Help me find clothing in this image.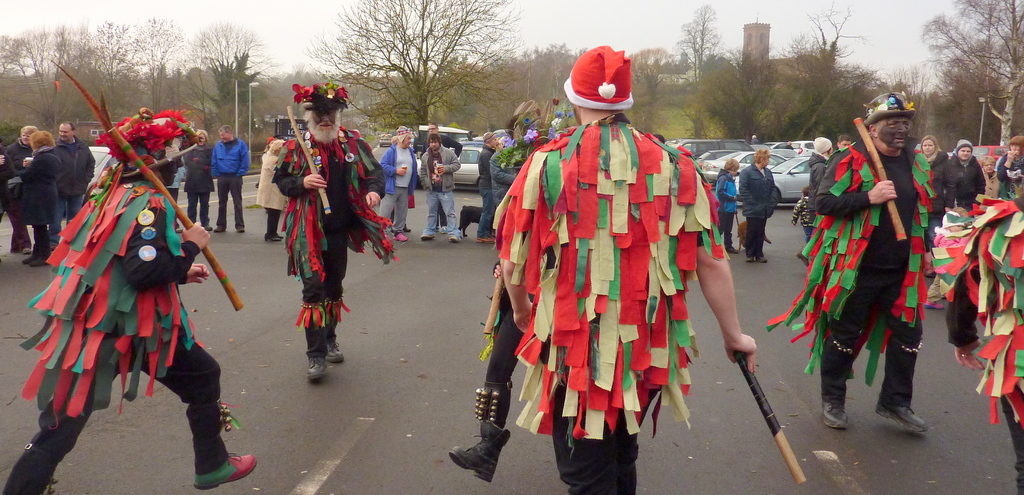
Found it: <box>14,175,241,494</box>.
